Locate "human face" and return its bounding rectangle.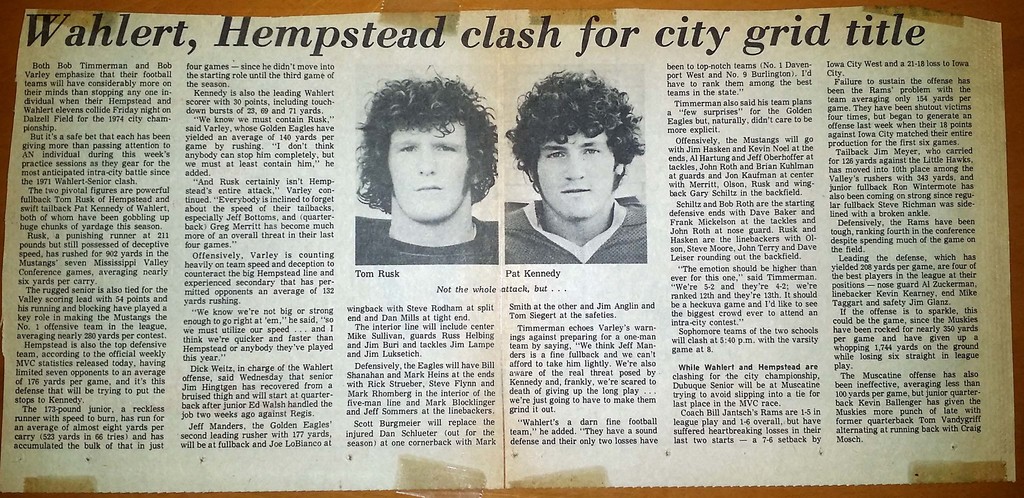
Rect(536, 128, 616, 219).
